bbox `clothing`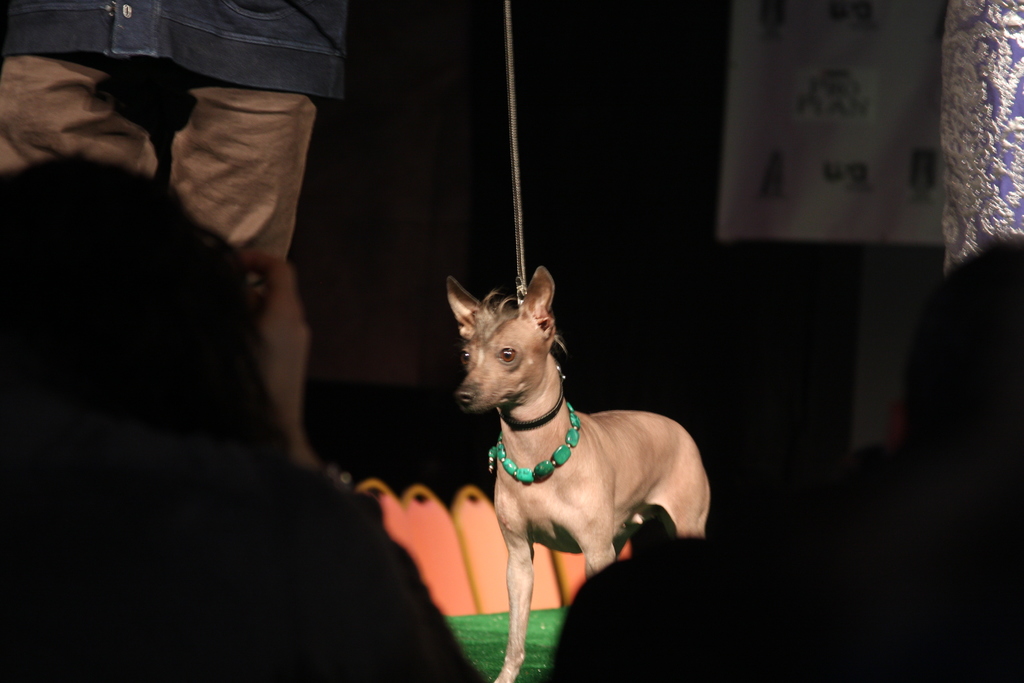
936/0/1023/272
